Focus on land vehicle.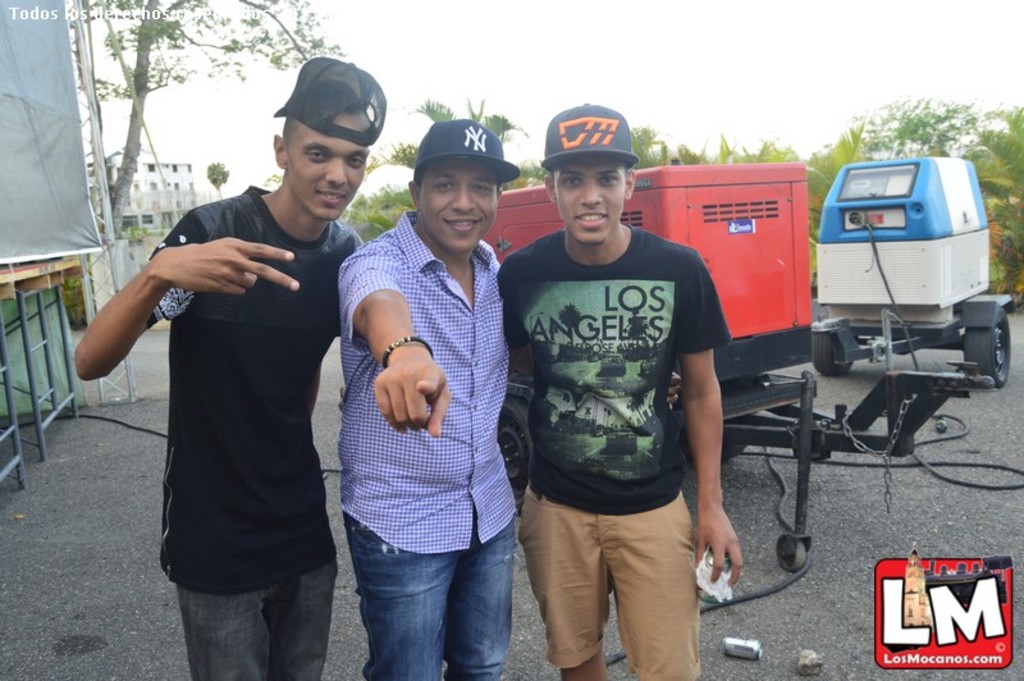
Focused at [485, 166, 977, 573].
